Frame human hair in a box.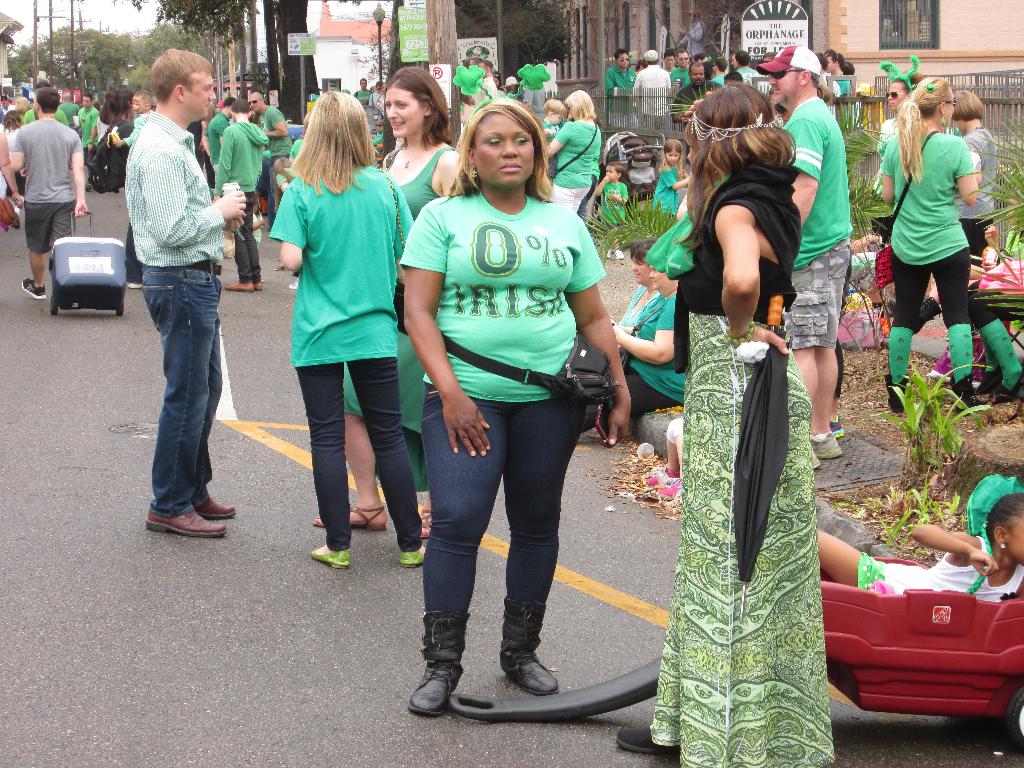
672:82:797:269.
